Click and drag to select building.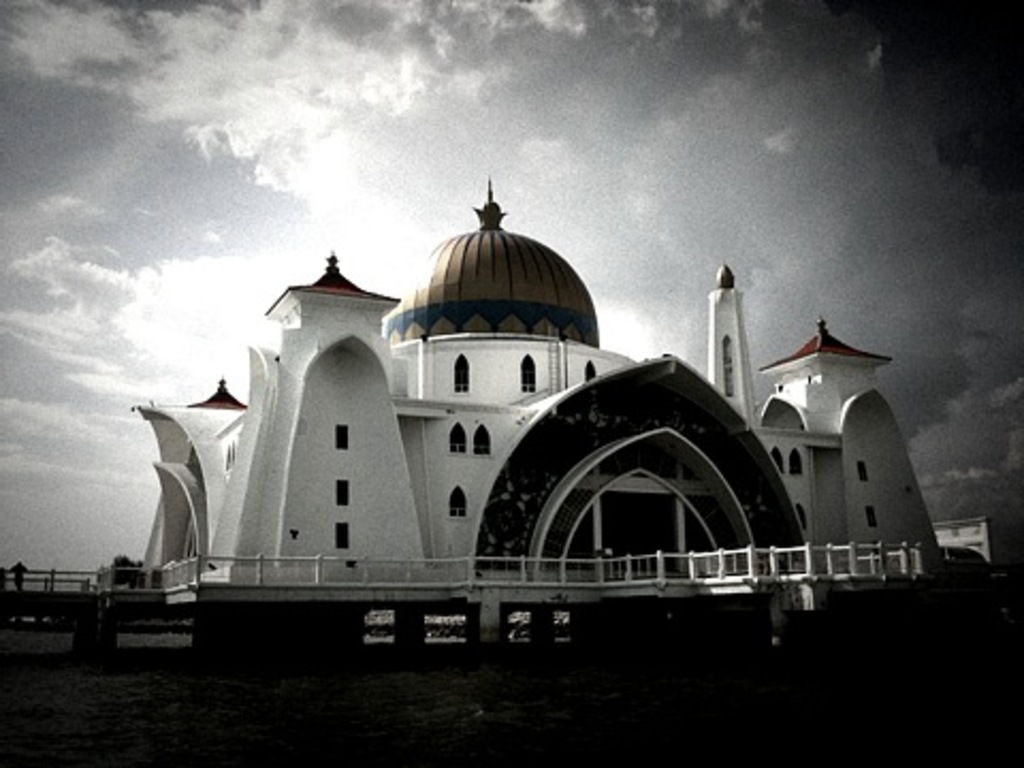
Selection: locate(73, 171, 1011, 610).
